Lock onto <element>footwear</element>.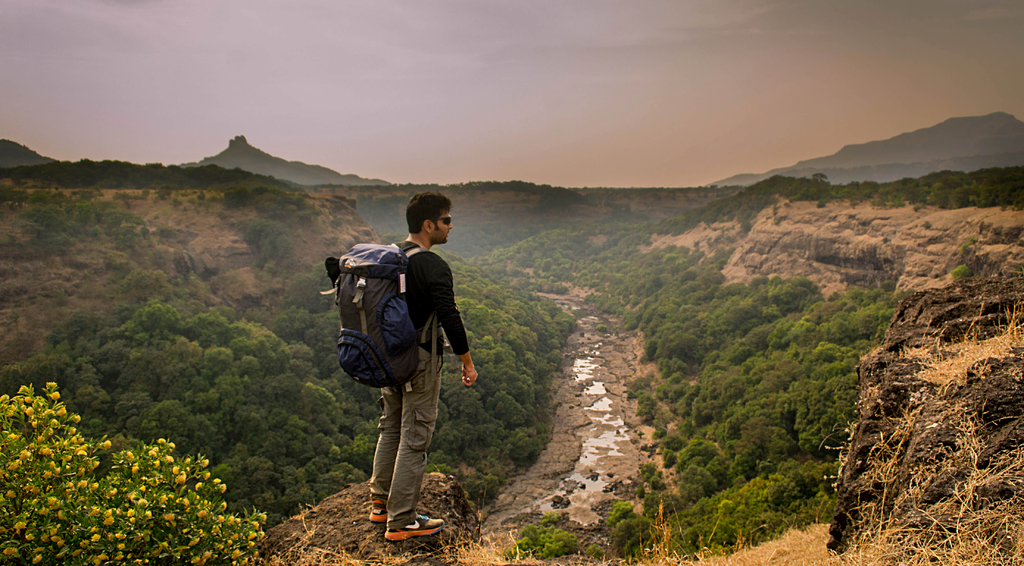
Locked: region(392, 508, 436, 533).
